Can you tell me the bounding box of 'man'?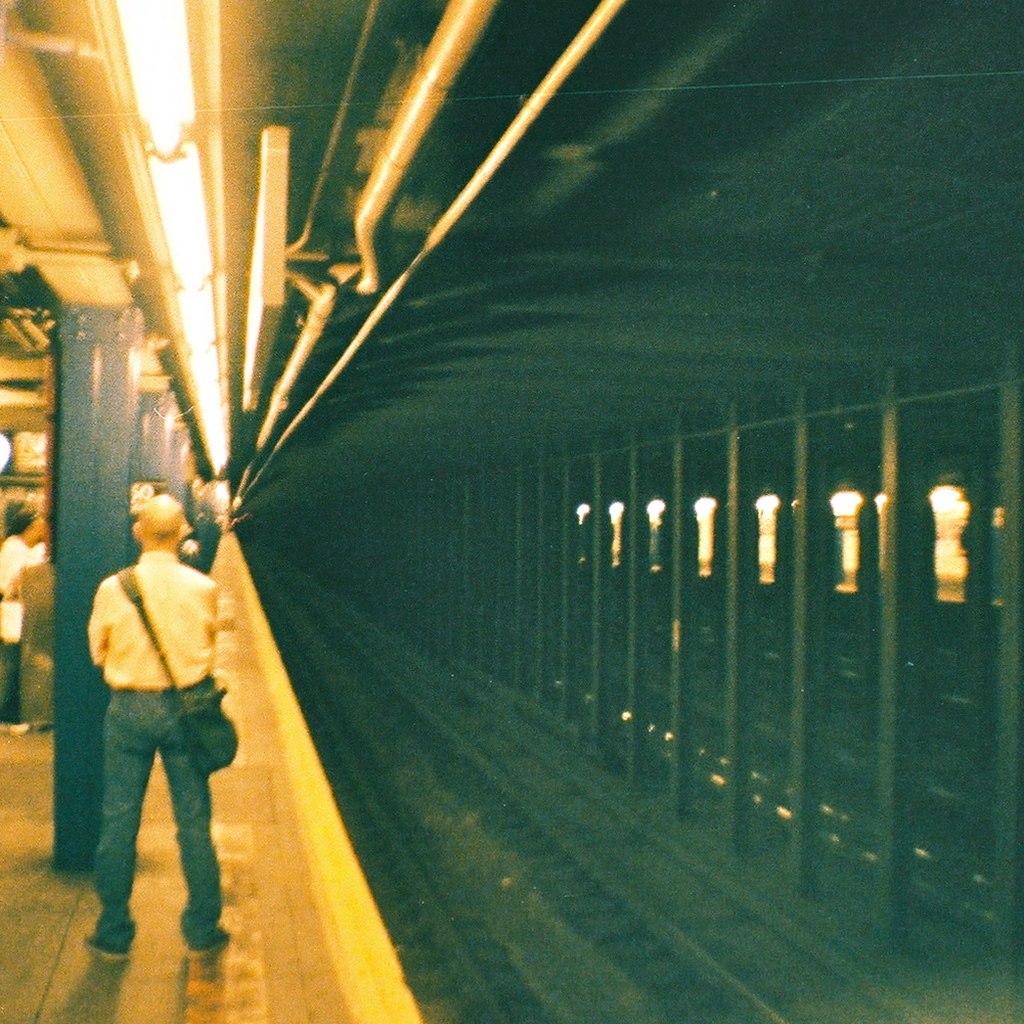
(left=59, top=468, right=245, bottom=971).
